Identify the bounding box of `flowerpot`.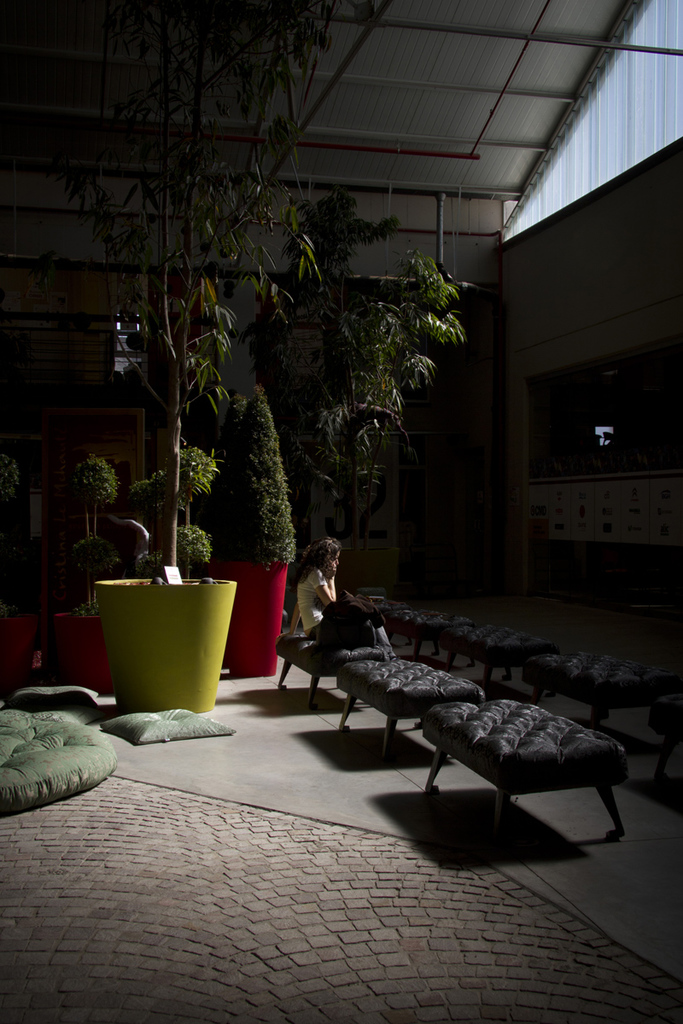
crop(100, 564, 232, 730).
